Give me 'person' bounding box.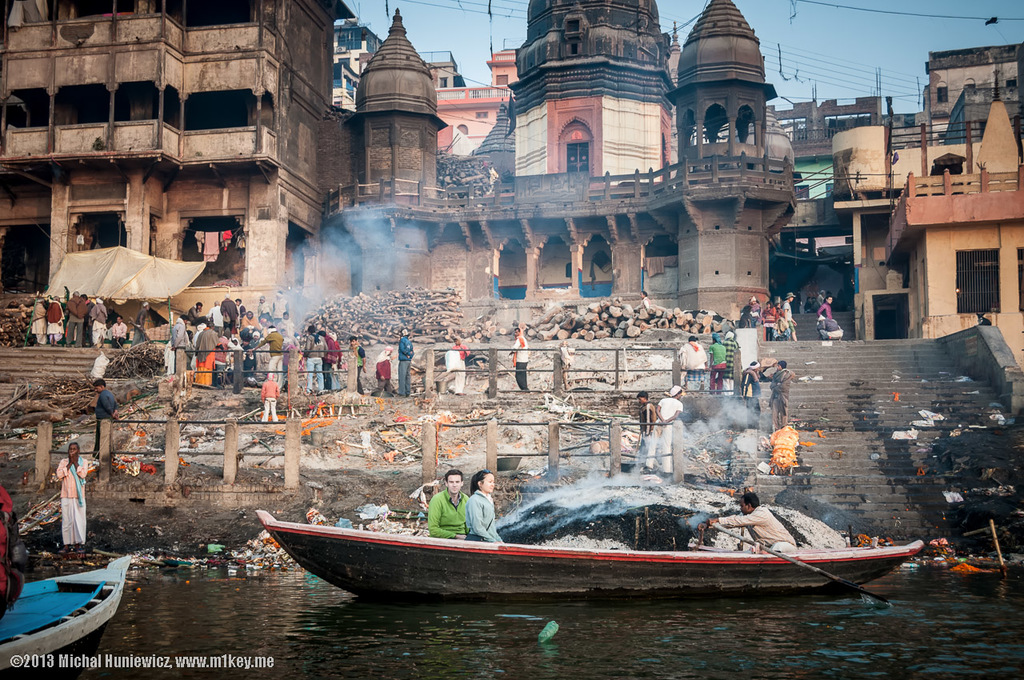
rect(32, 287, 51, 350).
